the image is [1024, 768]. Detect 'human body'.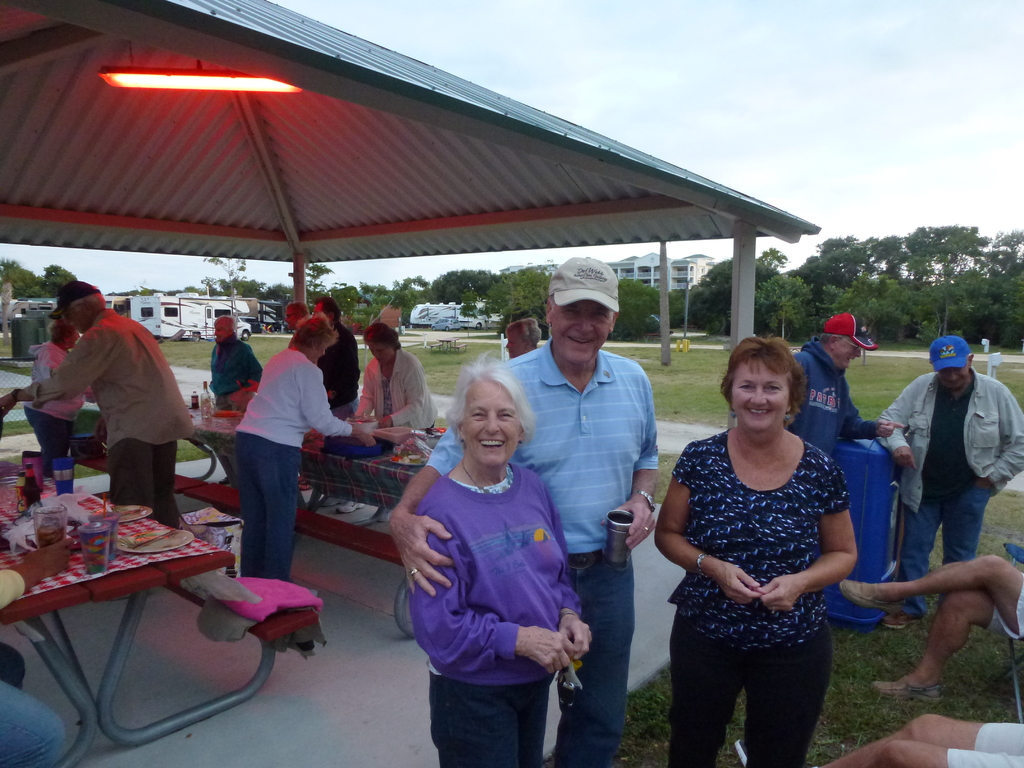
Detection: Rect(0, 280, 195, 532).
